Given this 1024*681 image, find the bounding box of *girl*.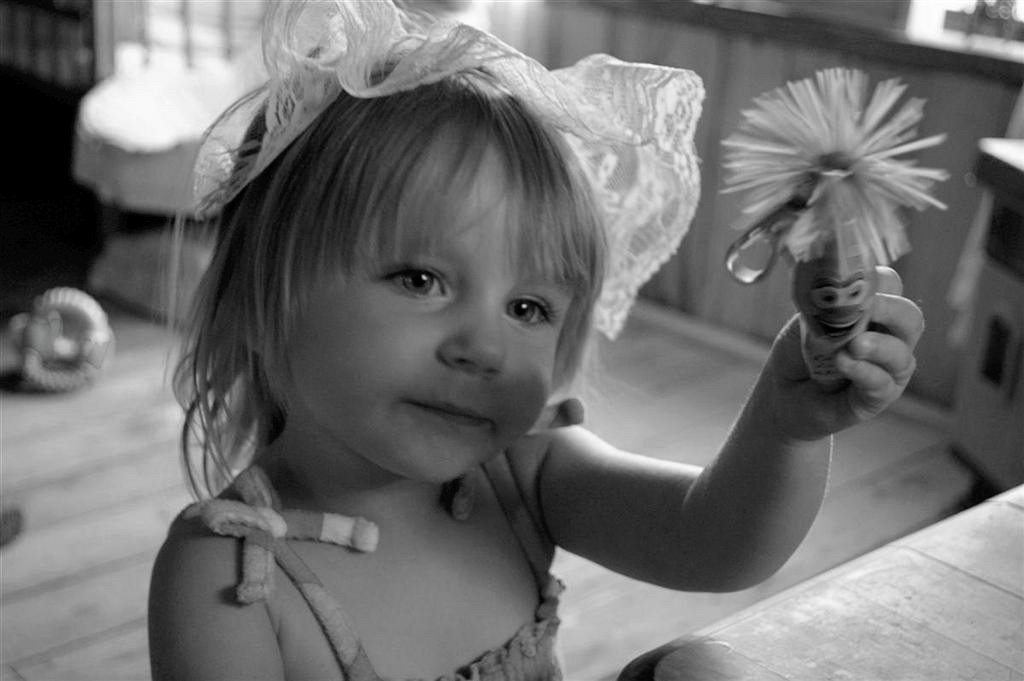
x1=143 y1=0 x2=945 y2=680.
